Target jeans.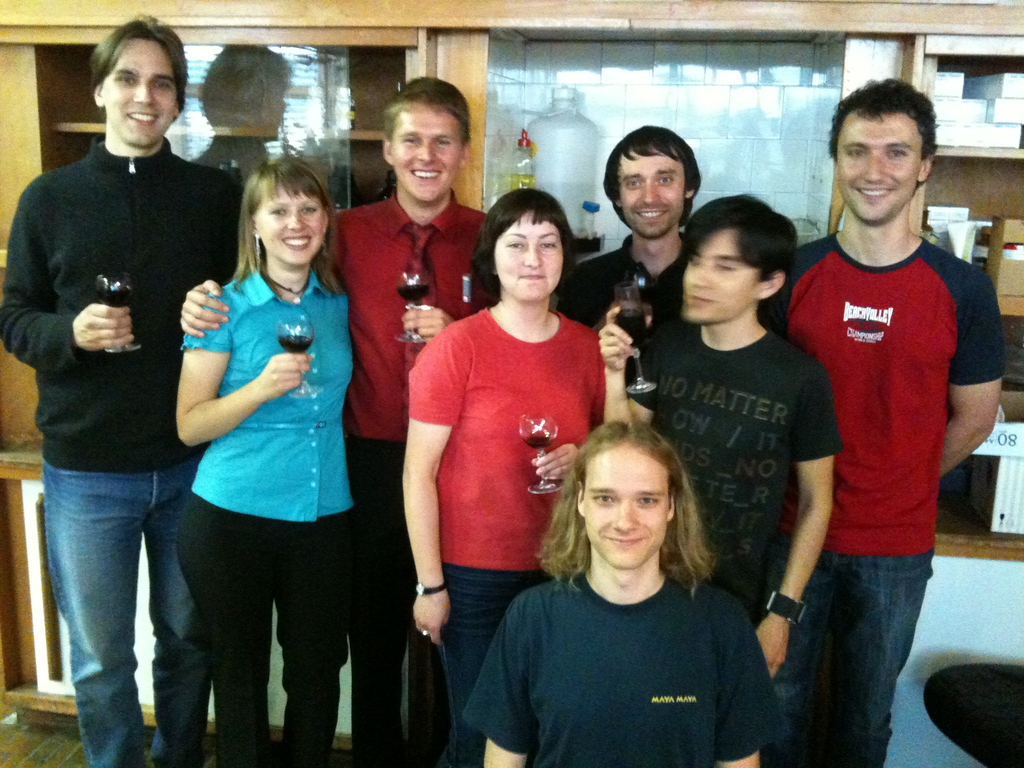
Target region: bbox=[442, 563, 556, 767].
